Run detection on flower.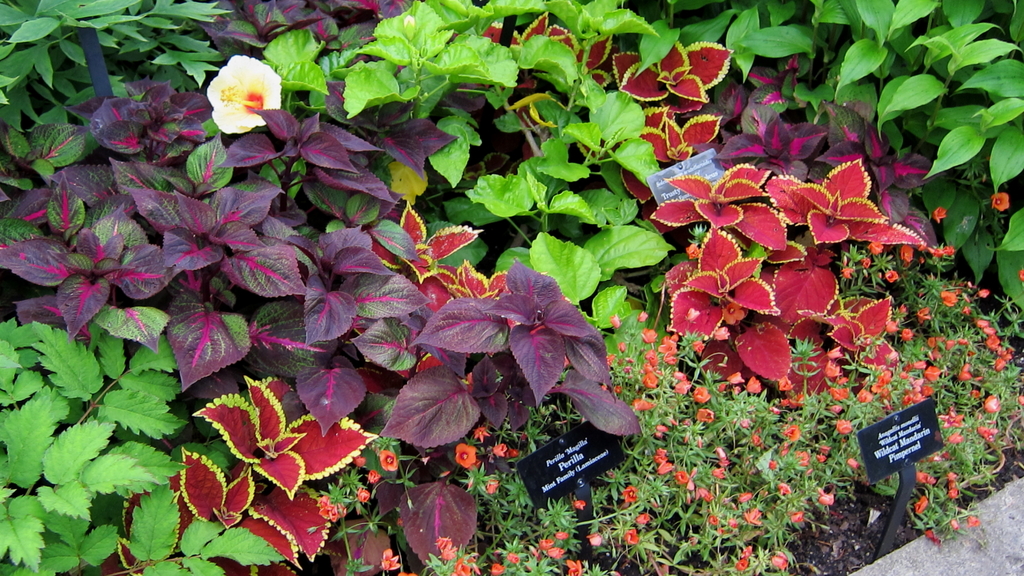
Result: region(867, 239, 883, 256).
